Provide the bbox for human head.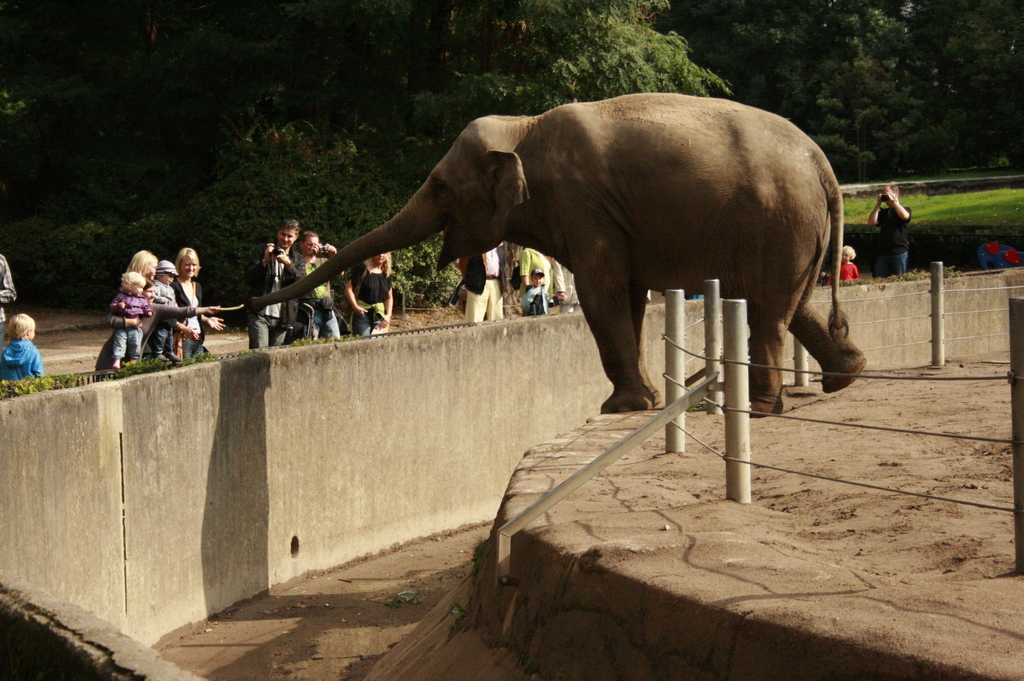
bbox=(134, 243, 157, 283).
